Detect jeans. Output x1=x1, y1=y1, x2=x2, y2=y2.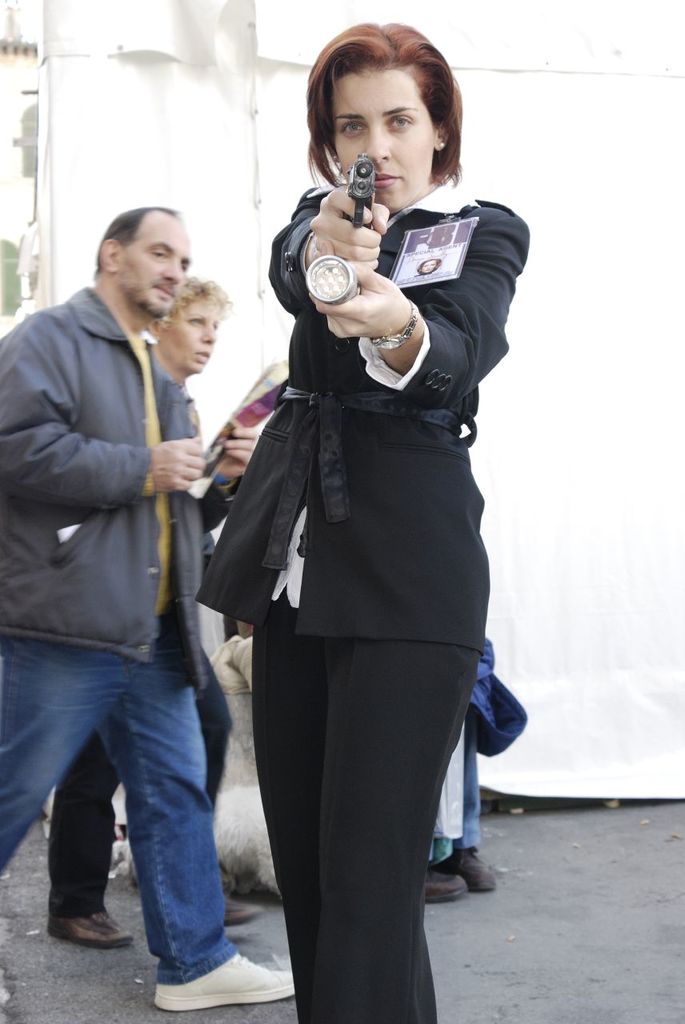
x1=452, y1=709, x2=483, y2=847.
